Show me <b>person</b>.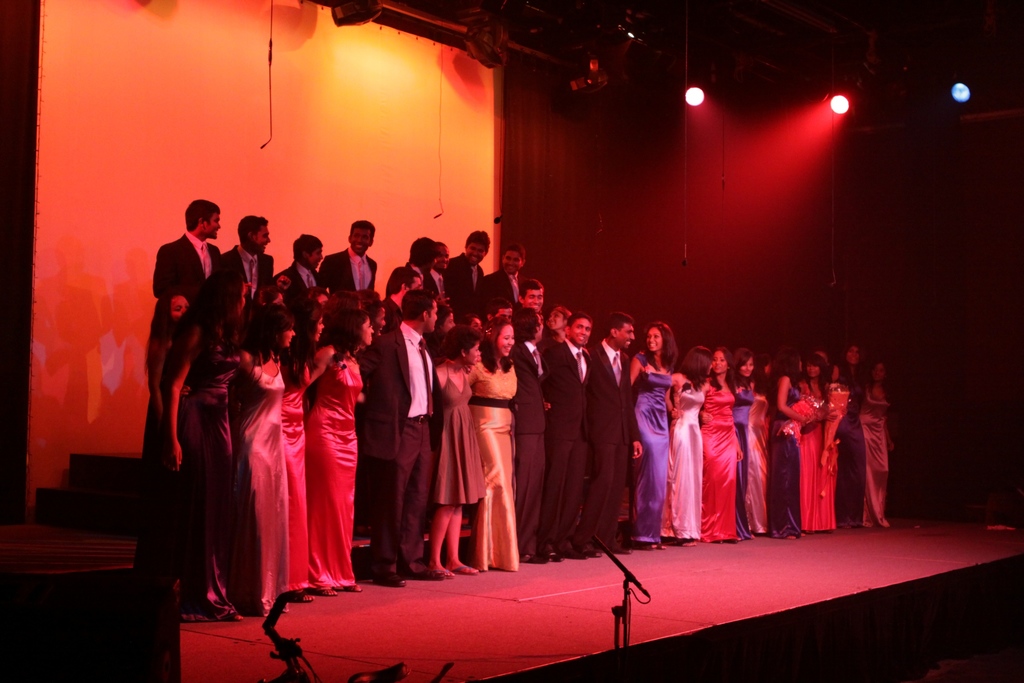
<b>person</b> is here: x1=858 y1=362 x2=897 y2=525.
